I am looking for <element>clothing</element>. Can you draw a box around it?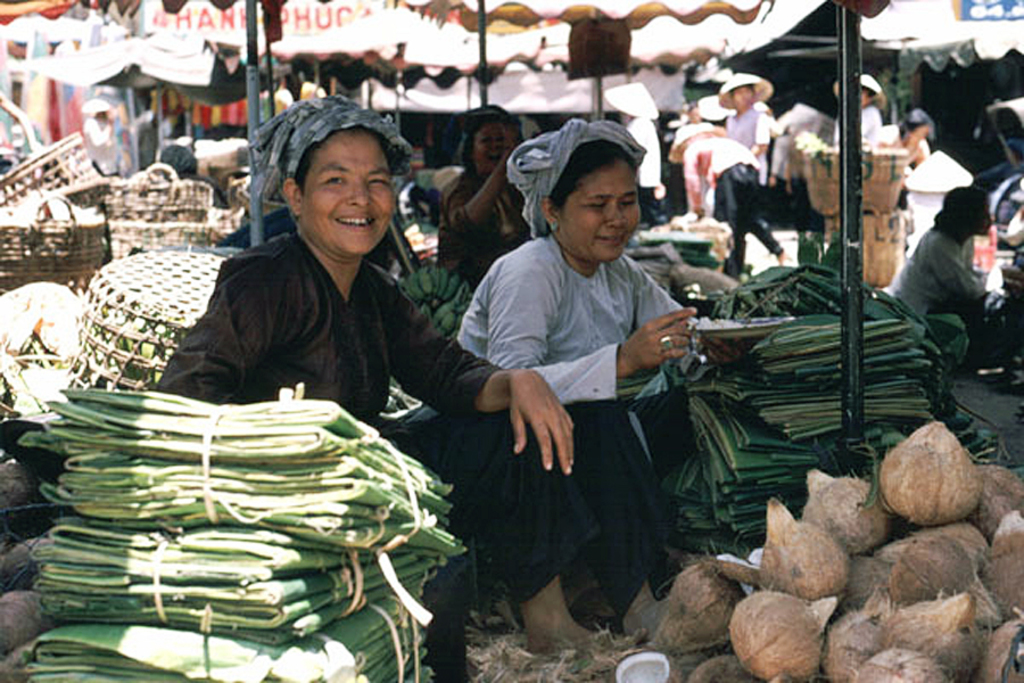
Sure, the bounding box is box(456, 229, 696, 623).
